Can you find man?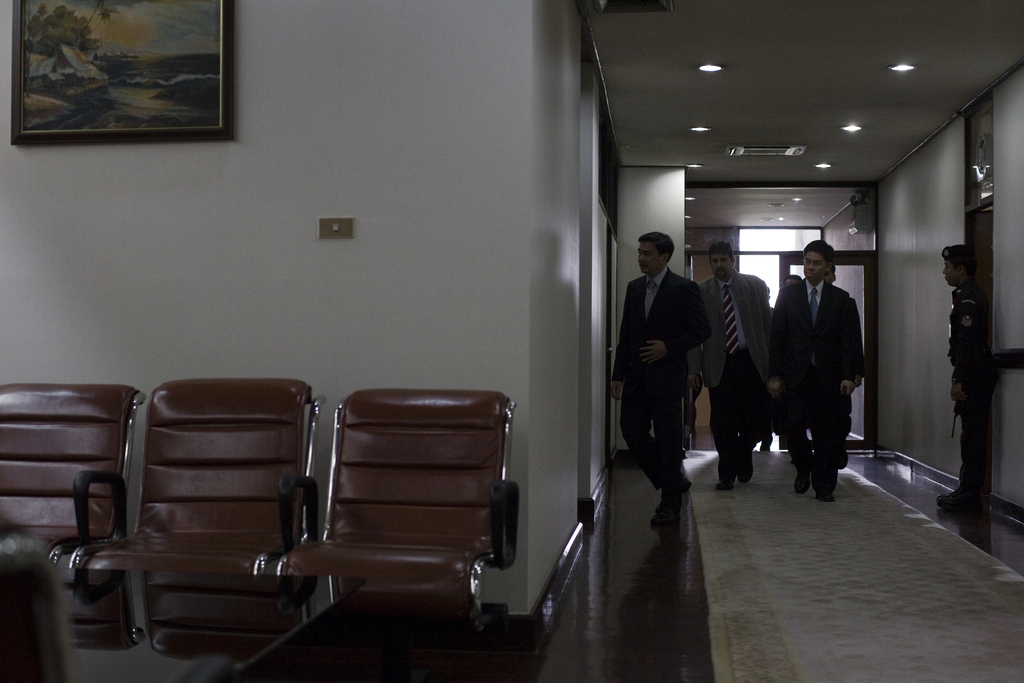
Yes, bounding box: 765/236/857/494.
